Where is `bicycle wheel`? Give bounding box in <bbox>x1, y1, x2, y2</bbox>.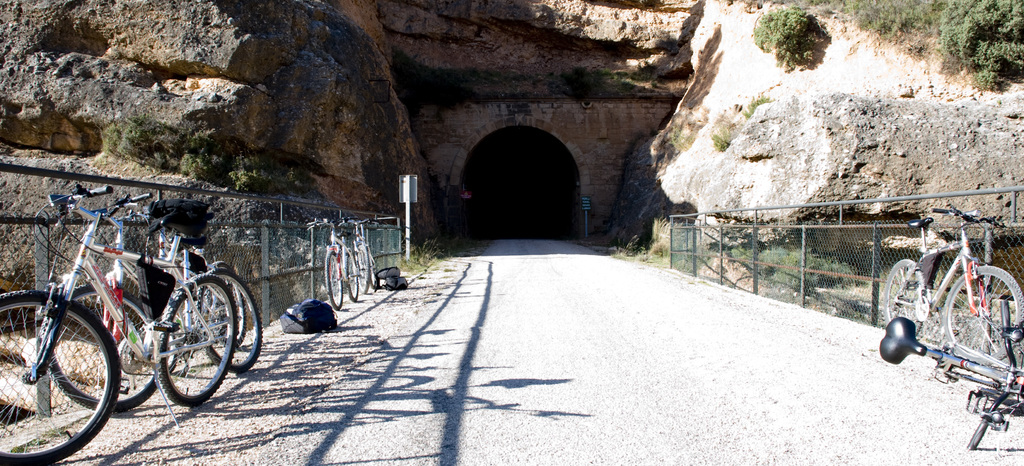
<bbox>348, 247, 362, 301</bbox>.
